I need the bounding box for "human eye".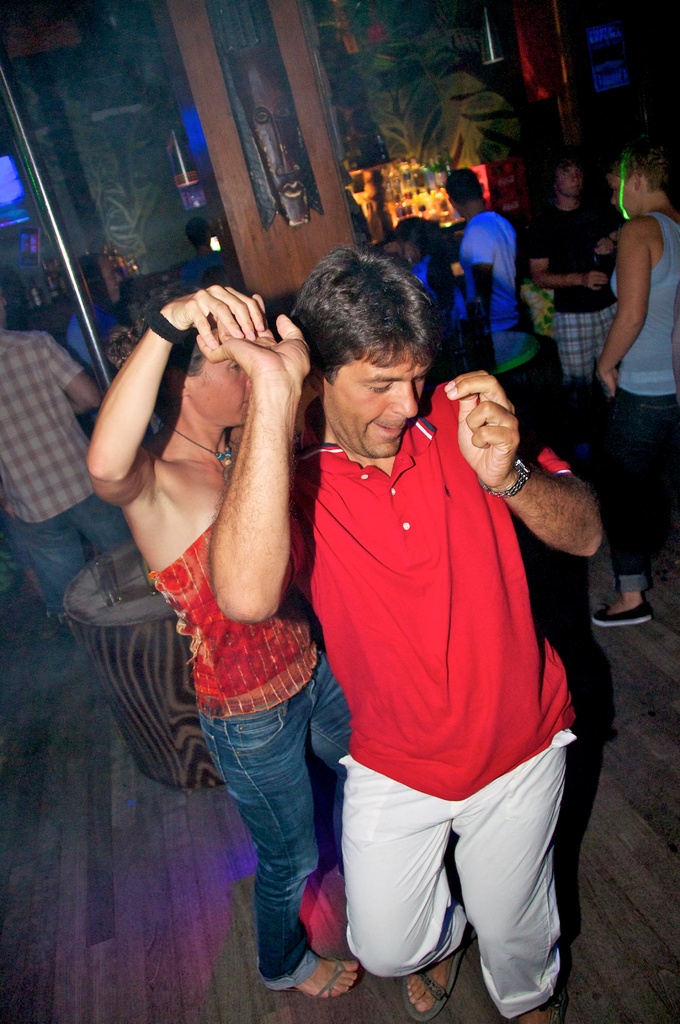
Here it is: [229,361,239,375].
